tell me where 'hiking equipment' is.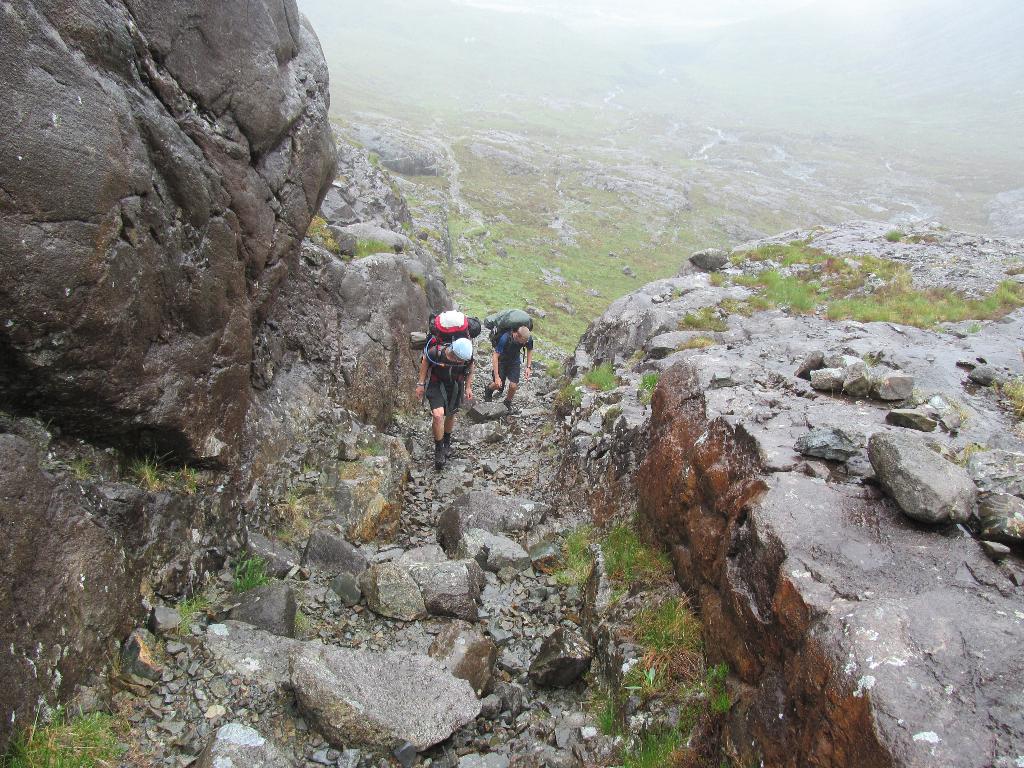
'hiking equipment' is at <region>411, 308, 483, 418</region>.
